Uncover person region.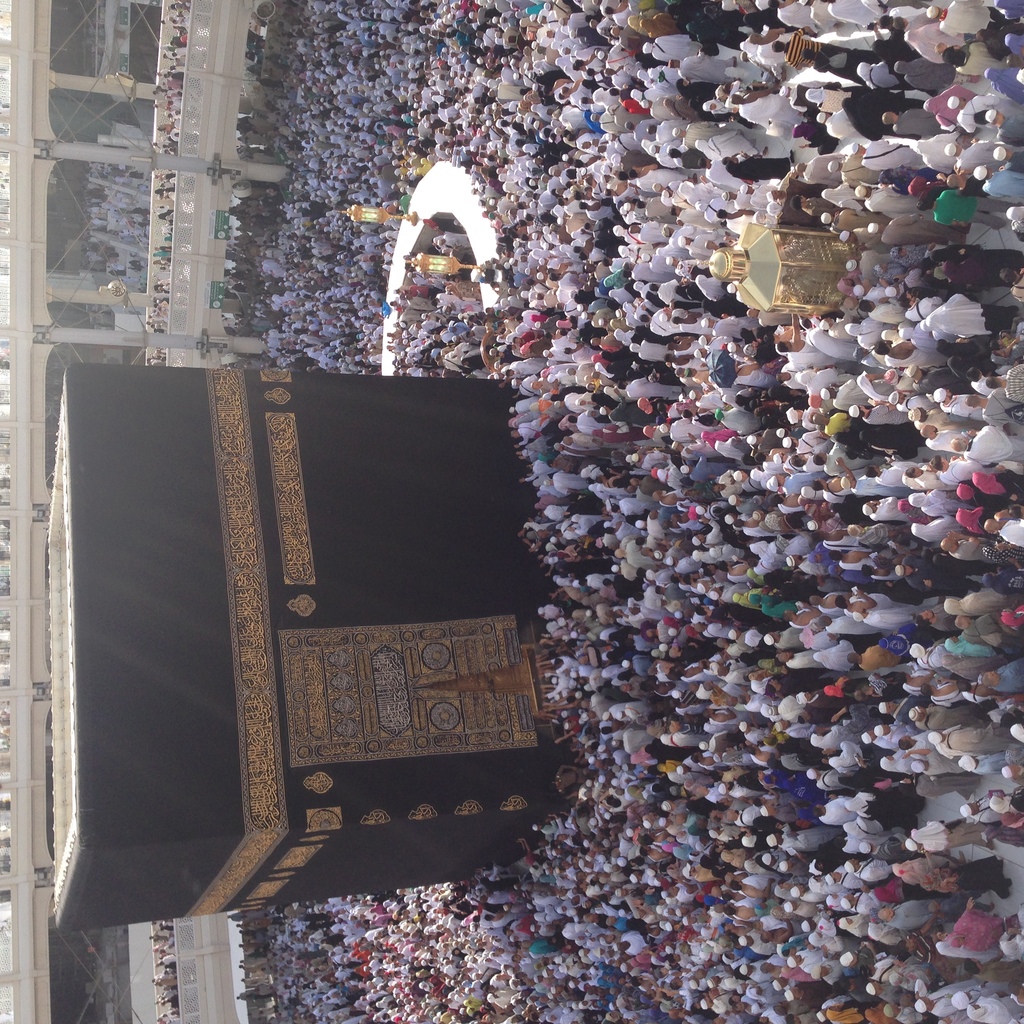
Uncovered: {"left": 877, "top": 745, "right": 939, "bottom": 780}.
